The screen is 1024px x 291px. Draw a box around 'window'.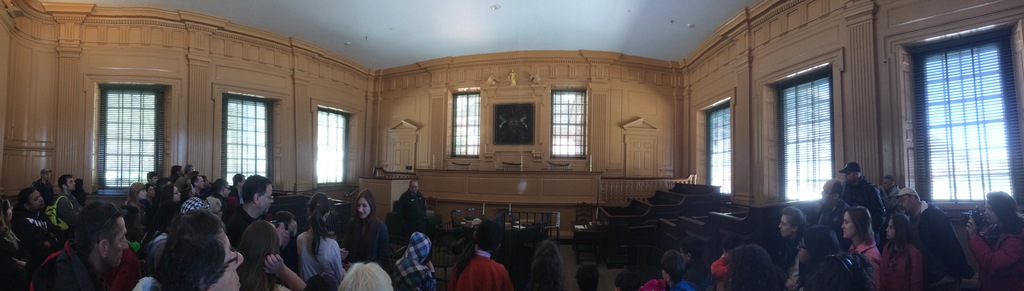
{"left": 548, "top": 86, "right": 588, "bottom": 158}.
